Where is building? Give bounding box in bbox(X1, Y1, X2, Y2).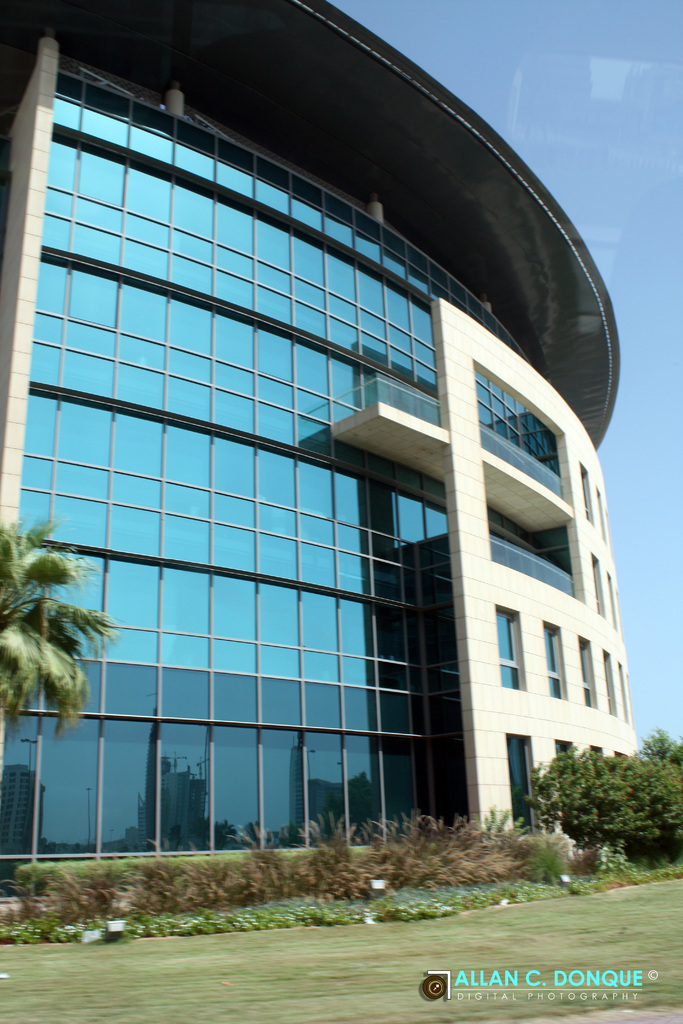
bbox(0, 0, 633, 901).
